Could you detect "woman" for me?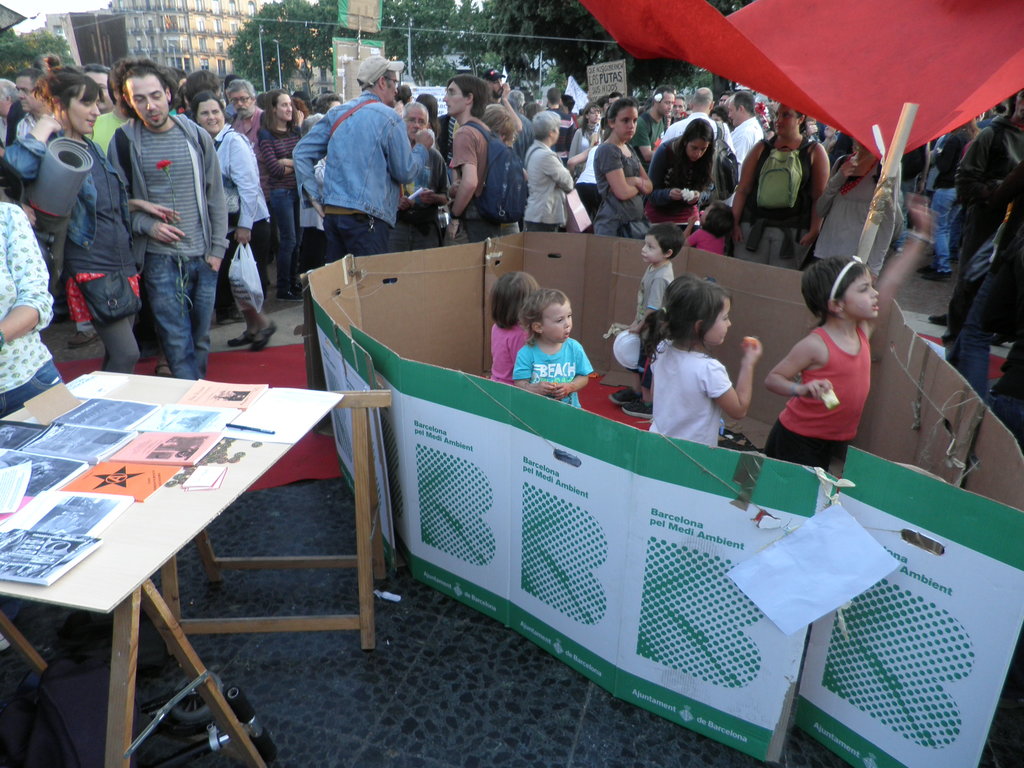
Detection result: BBox(648, 118, 717, 242).
